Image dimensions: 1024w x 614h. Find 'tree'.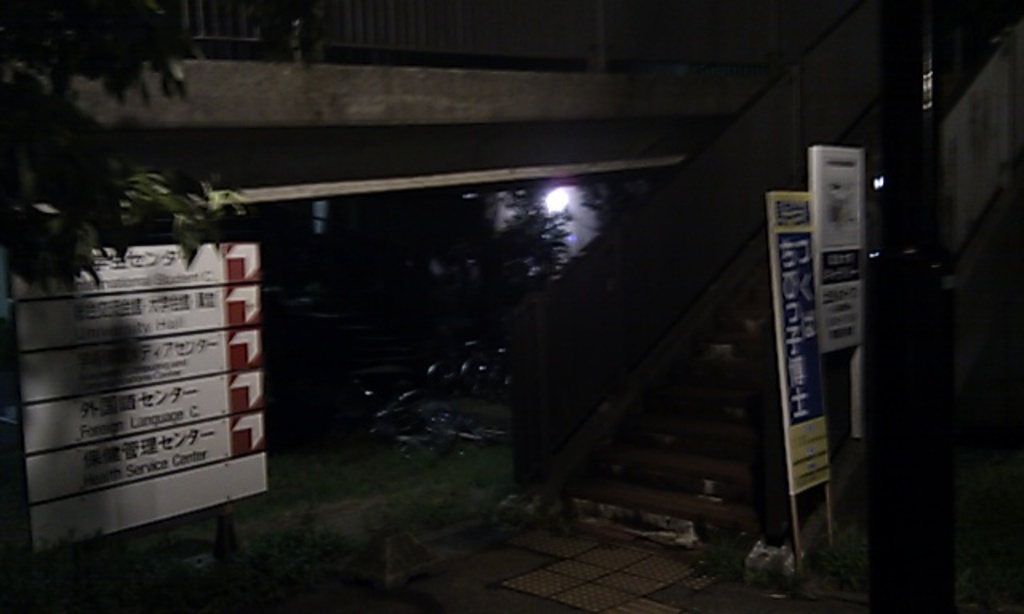
bbox=(0, 0, 248, 612).
